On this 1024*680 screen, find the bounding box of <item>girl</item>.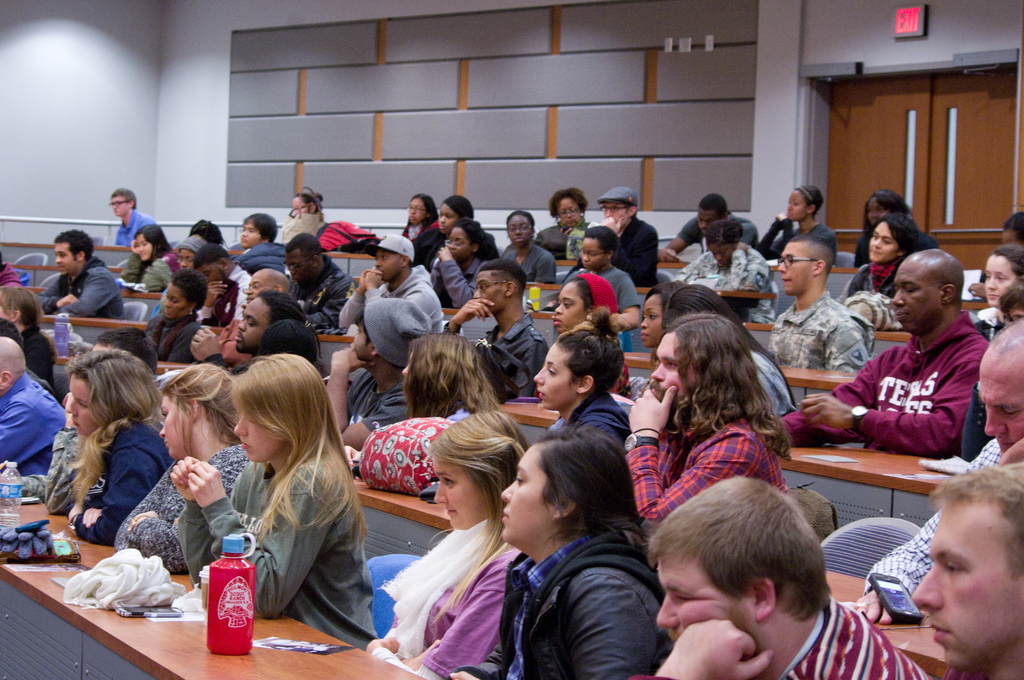
Bounding box: Rect(837, 210, 929, 300).
